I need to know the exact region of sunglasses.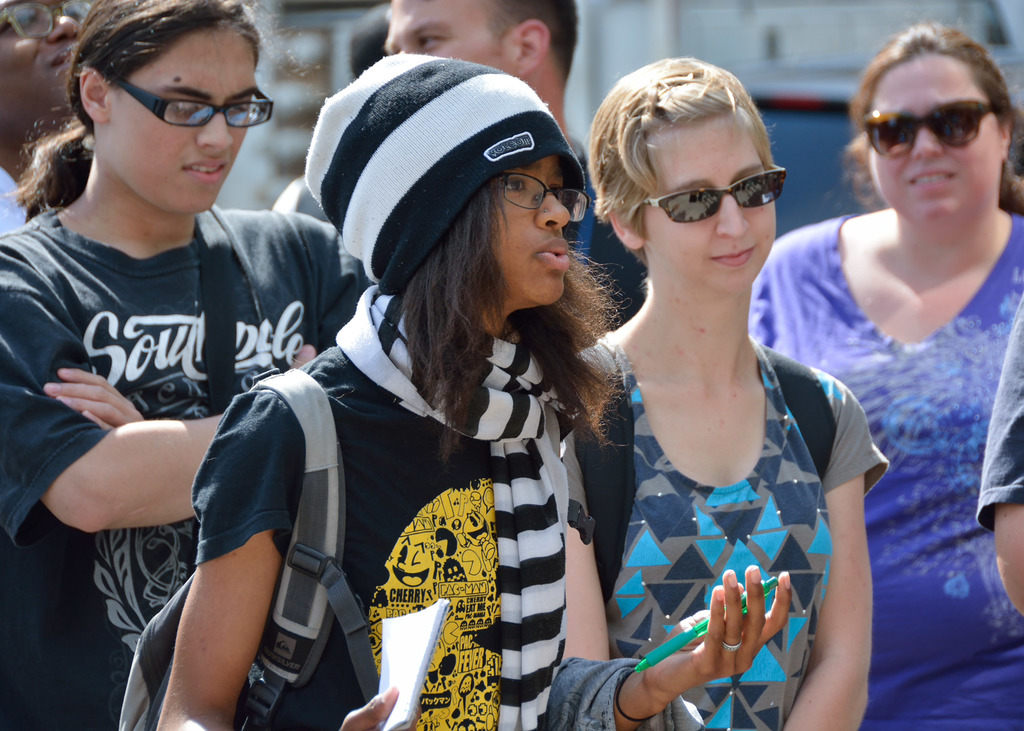
Region: [650, 166, 791, 225].
